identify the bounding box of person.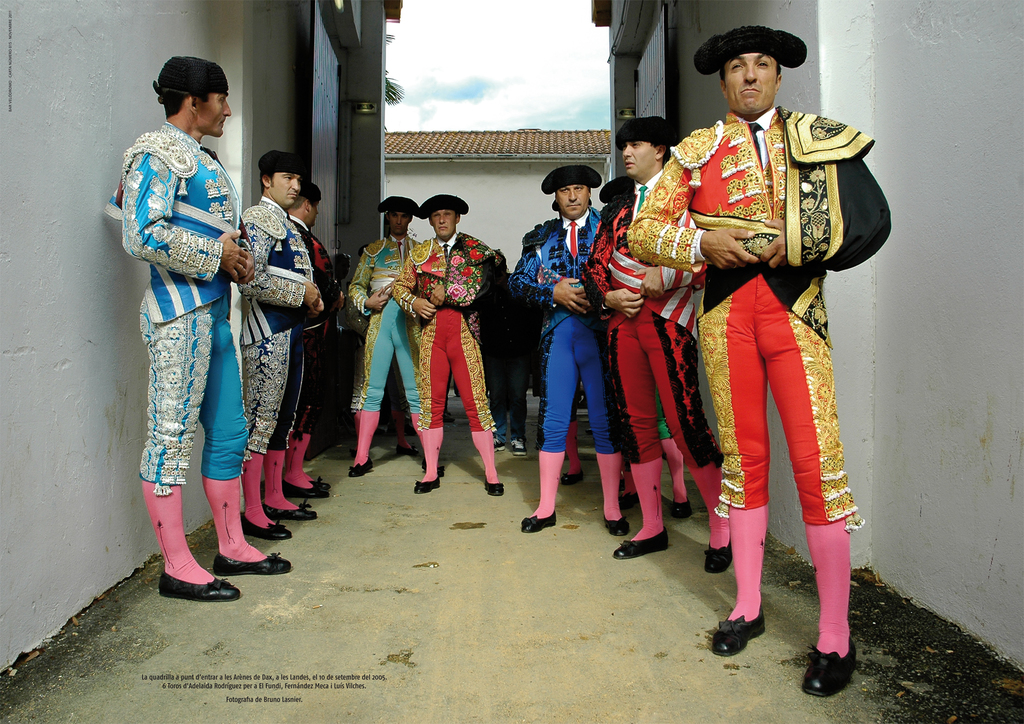
box=[521, 157, 631, 538].
